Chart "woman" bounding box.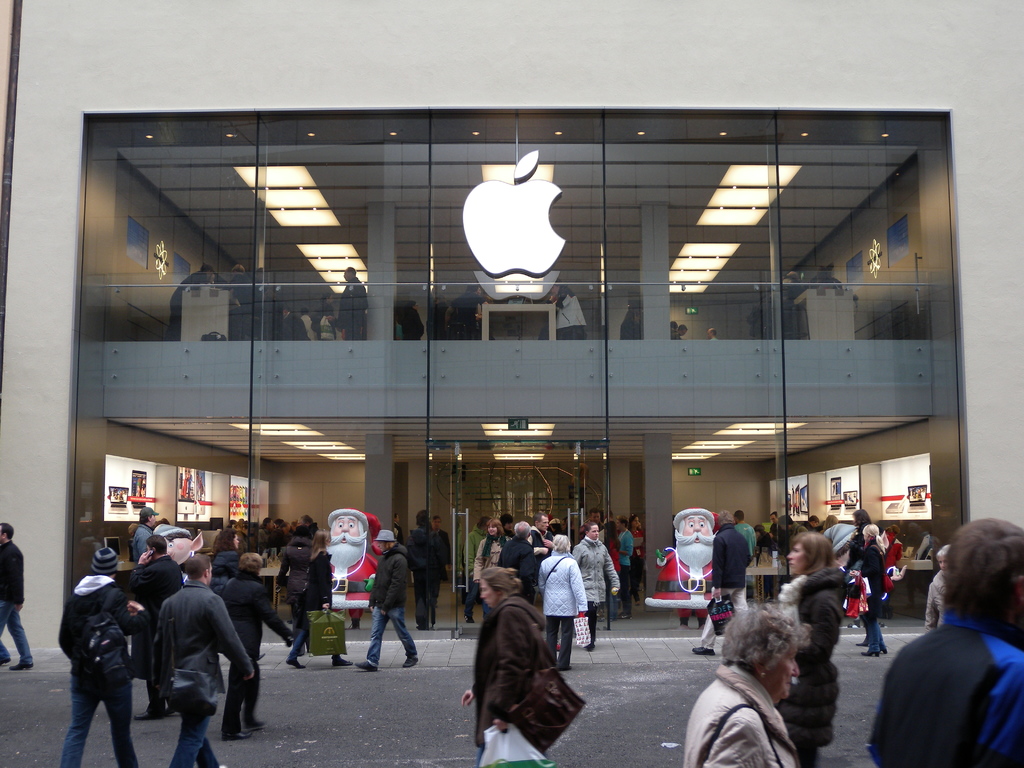
Charted: l=846, t=522, r=886, b=660.
